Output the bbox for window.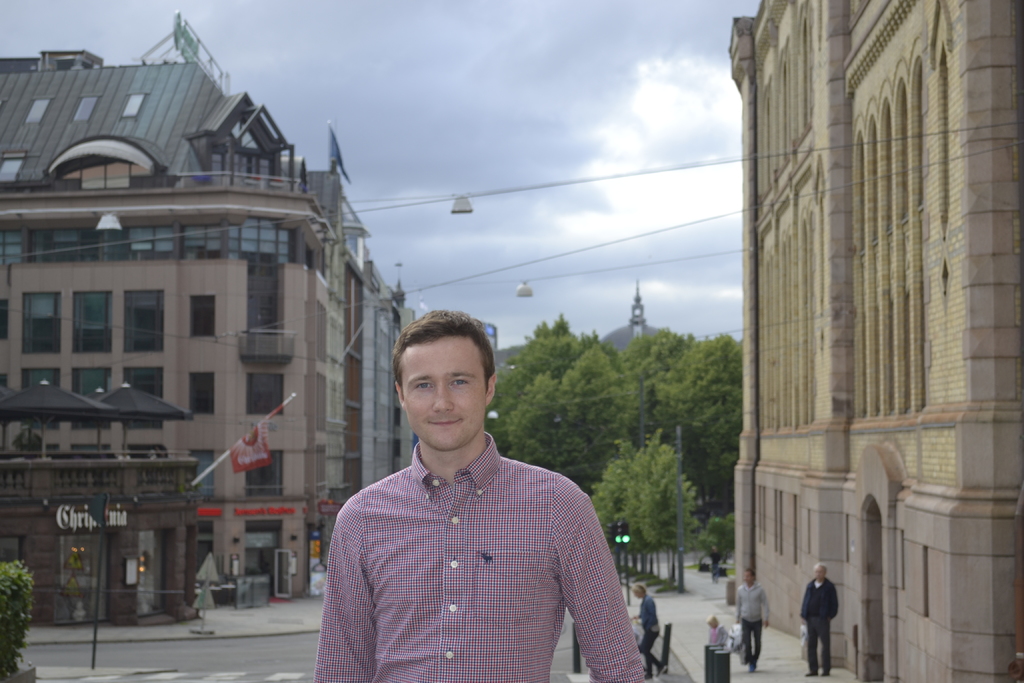
123:290:162:357.
